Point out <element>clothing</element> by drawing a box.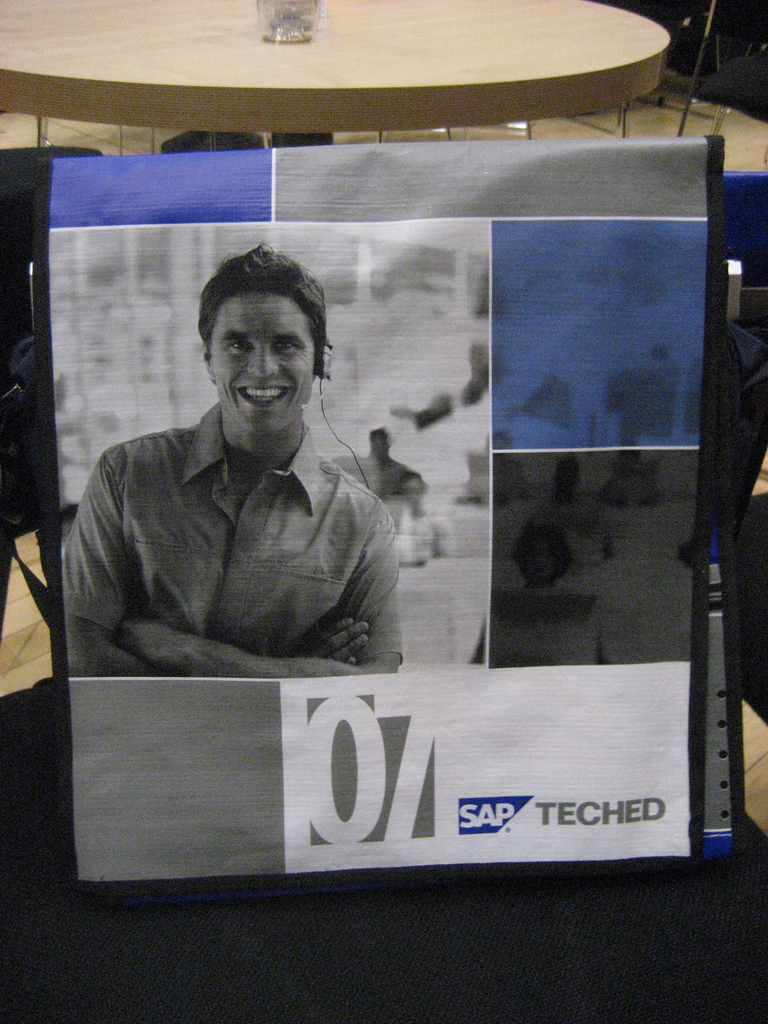
333 454 417 492.
